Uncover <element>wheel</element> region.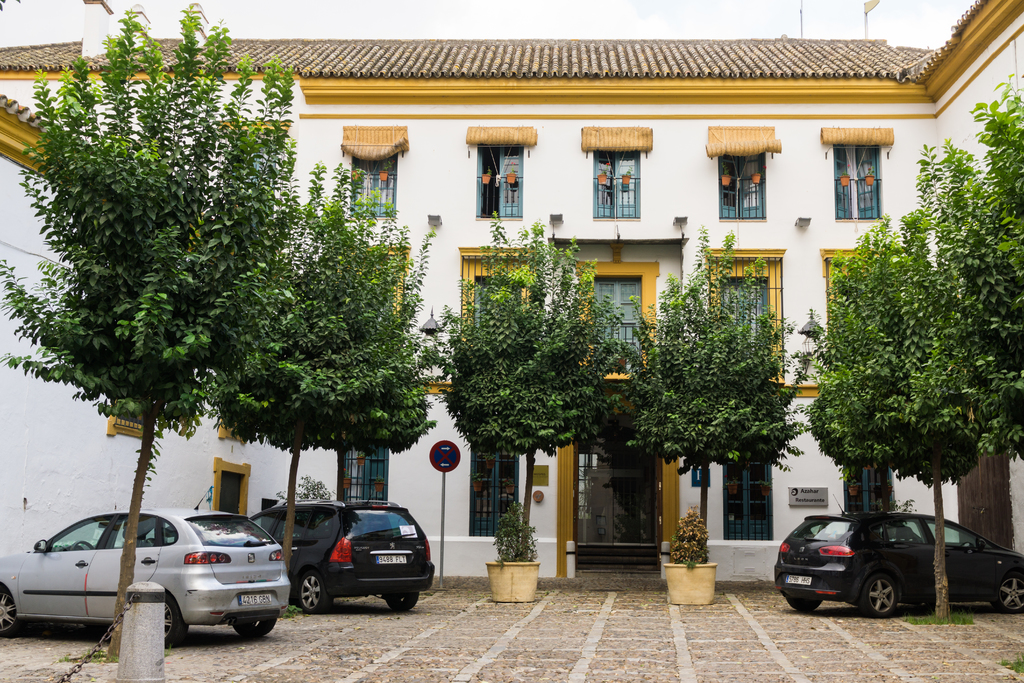
Uncovered: locate(383, 593, 422, 613).
